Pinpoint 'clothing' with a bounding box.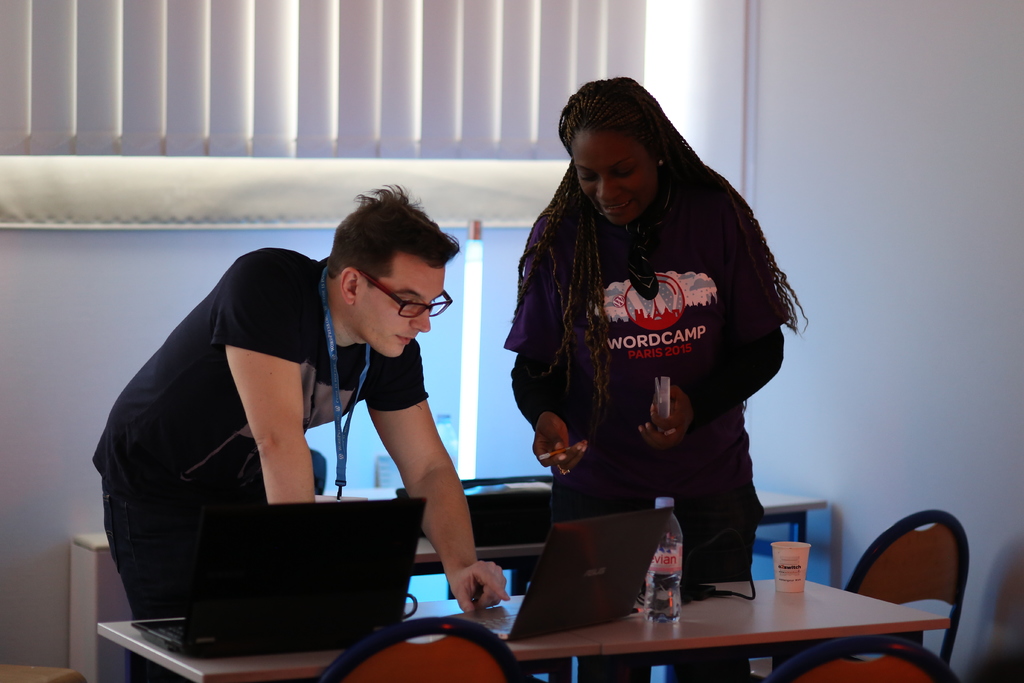
(89, 240, 430, 617).
